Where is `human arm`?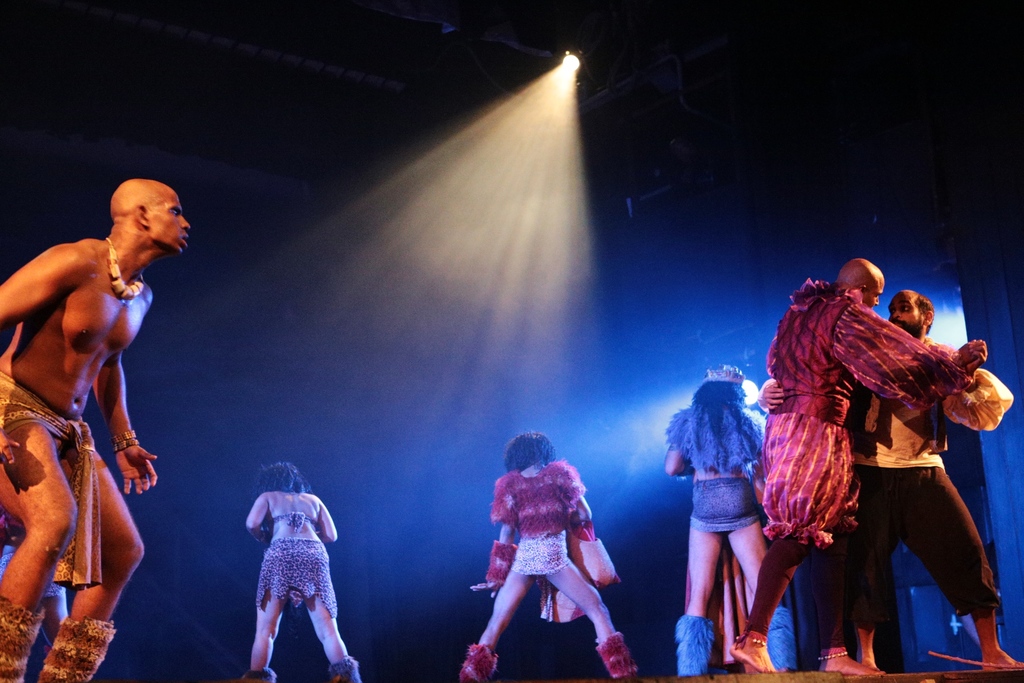
crop(840, 307, 989, 415).
